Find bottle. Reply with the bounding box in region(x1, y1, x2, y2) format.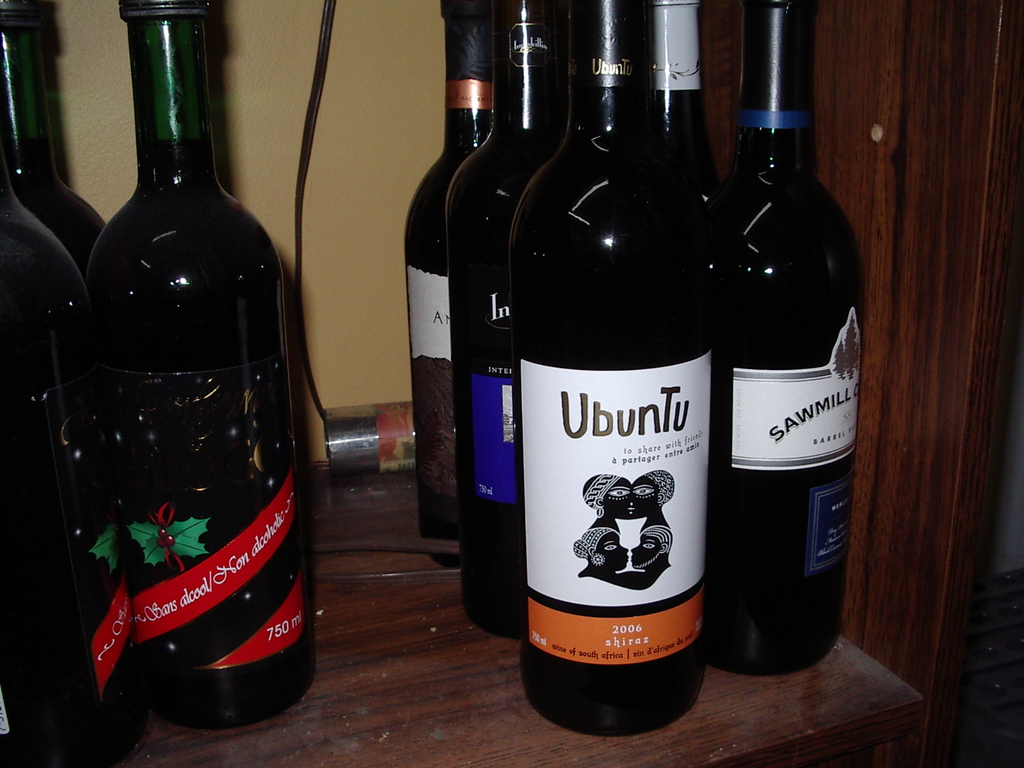
region(0, 0, 110, 282).
